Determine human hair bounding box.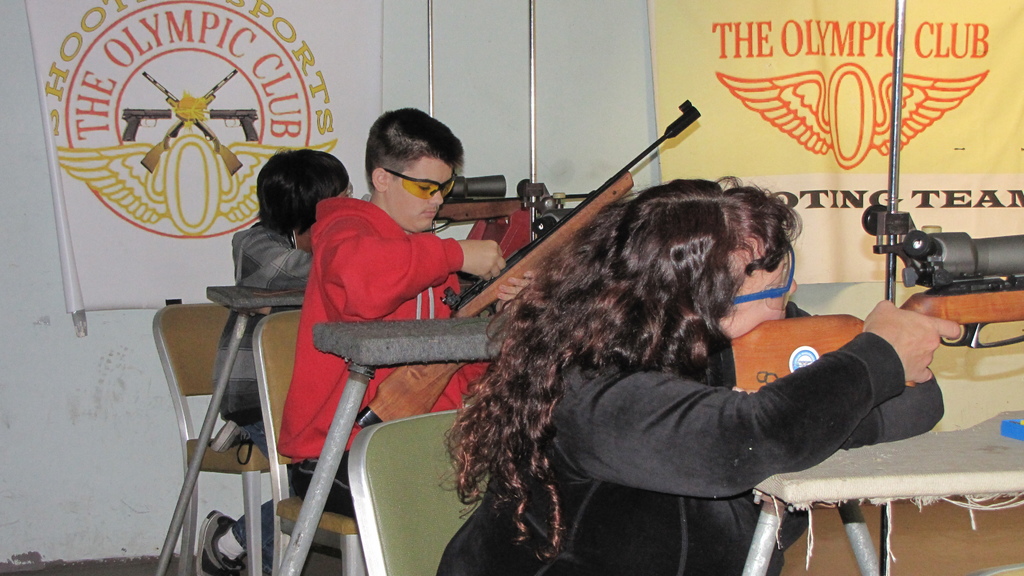
Determined: (358,106,466,185).
